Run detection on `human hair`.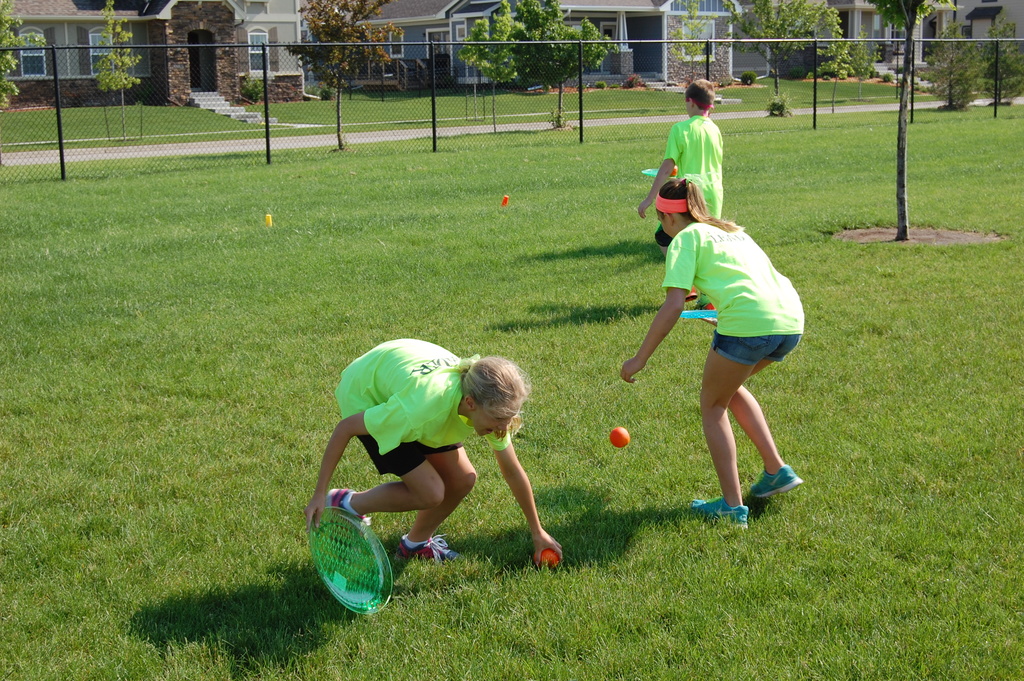
Result: BBox(460, 353, 525, 419).
